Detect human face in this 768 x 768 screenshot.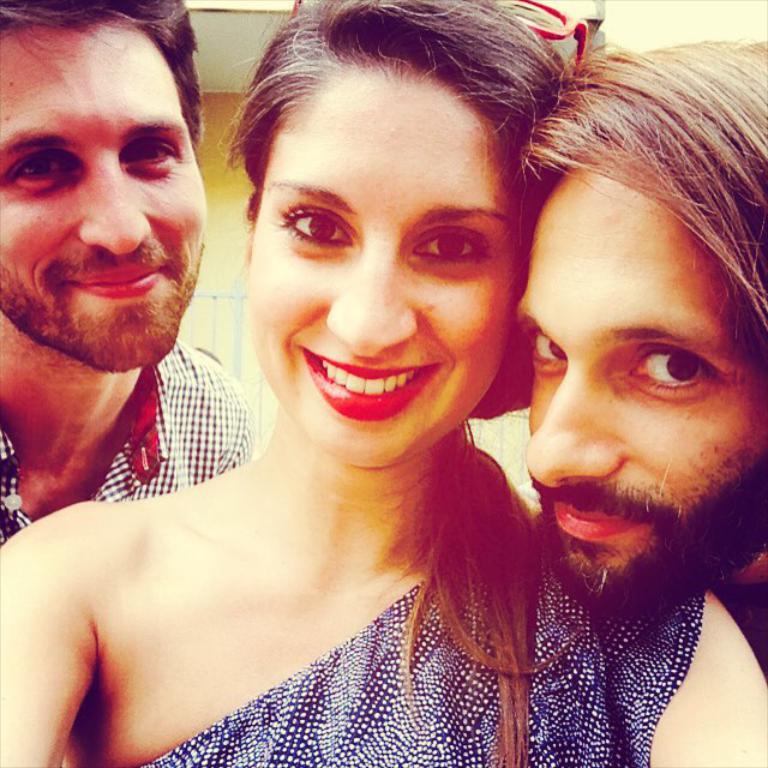
Detection: pyautogui.locateOnScreen(524, 160, 766, 575).
